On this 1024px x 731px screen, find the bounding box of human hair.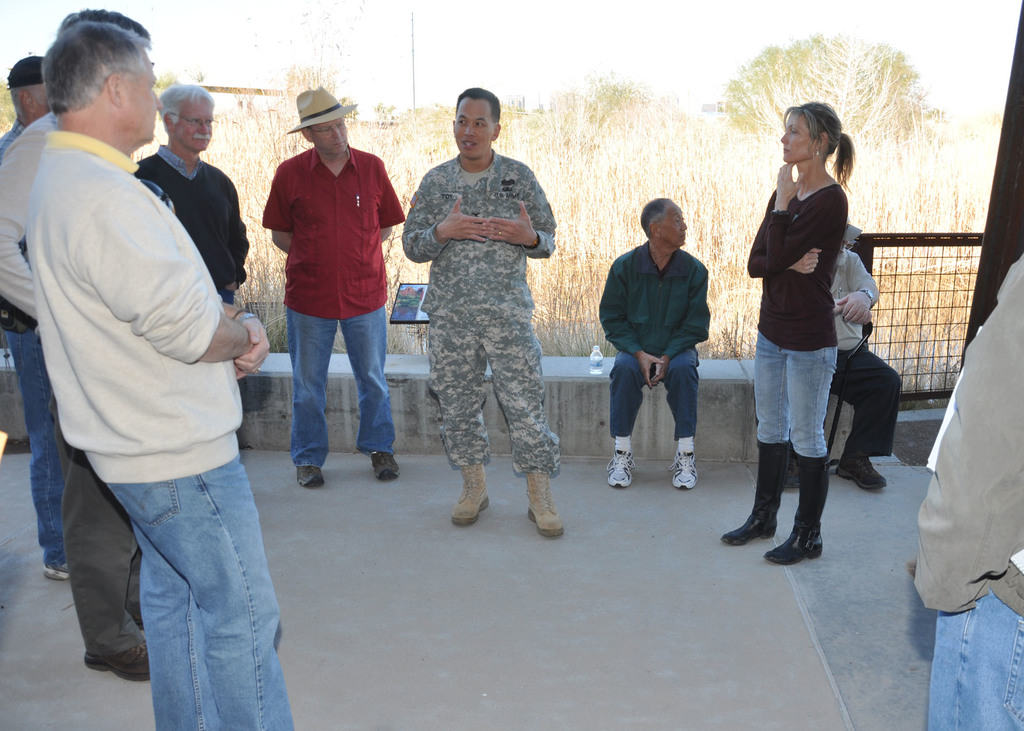
Bounding box: {"x1": 155, "y1": 76, "x2": 213, "y2": 128}.
